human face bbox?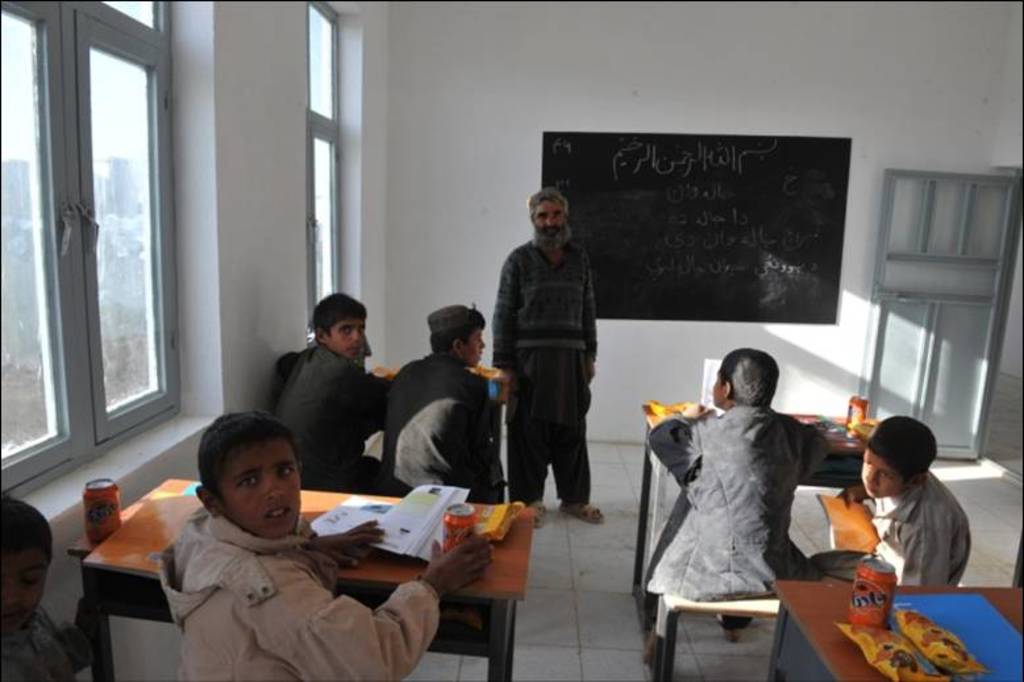
l=178, t=423, r=309, b=550
